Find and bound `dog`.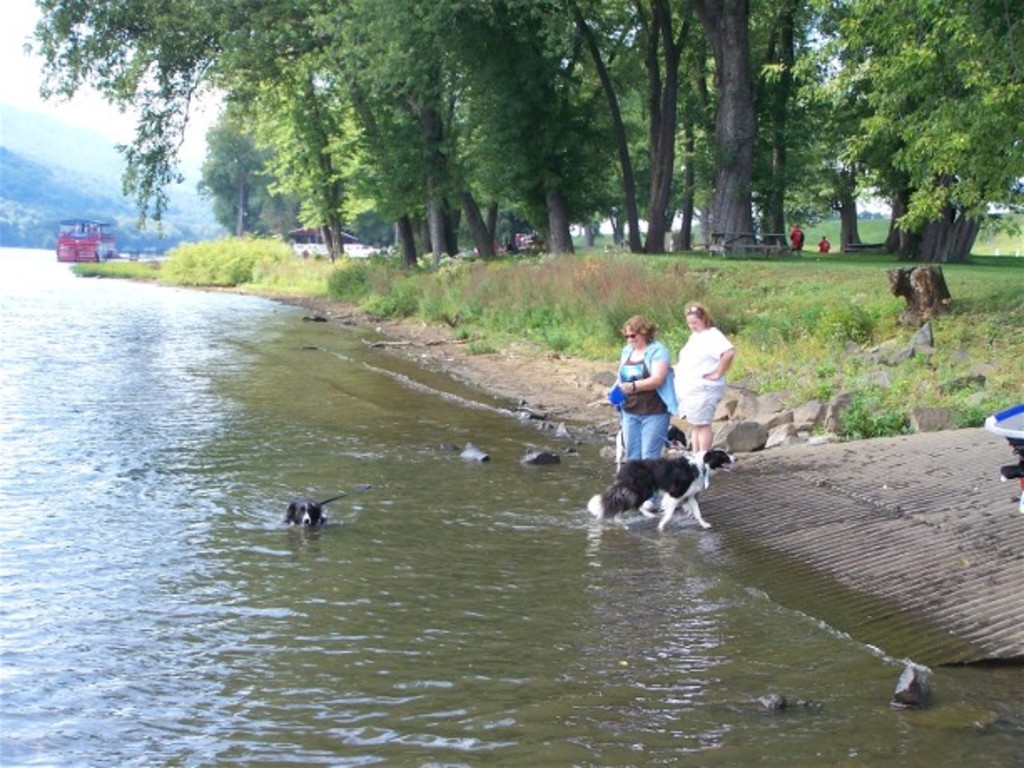
Bound: rect(615, 426, 692, 471).
